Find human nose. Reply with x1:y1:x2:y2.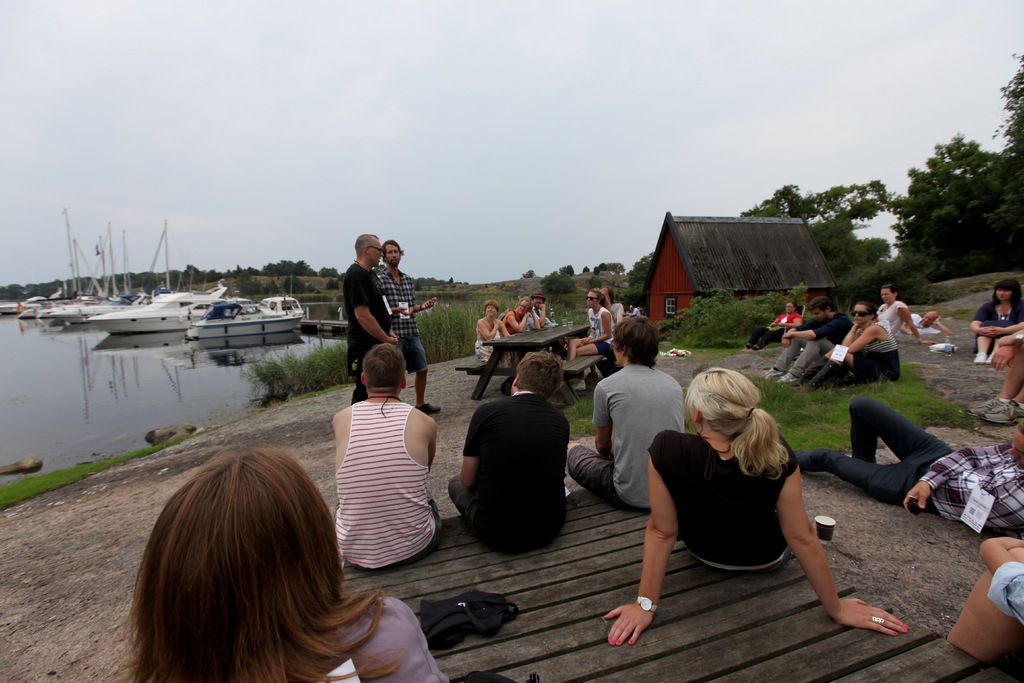
924:319:927:323.
